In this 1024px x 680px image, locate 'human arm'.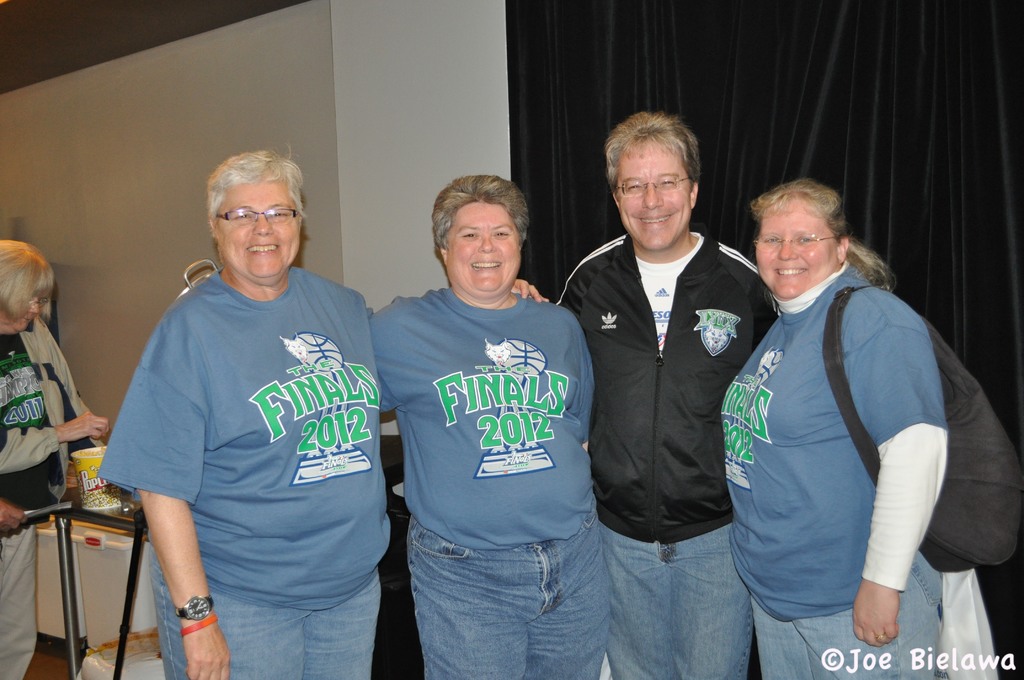
Bounding box: 840, 338, 962, 616.
